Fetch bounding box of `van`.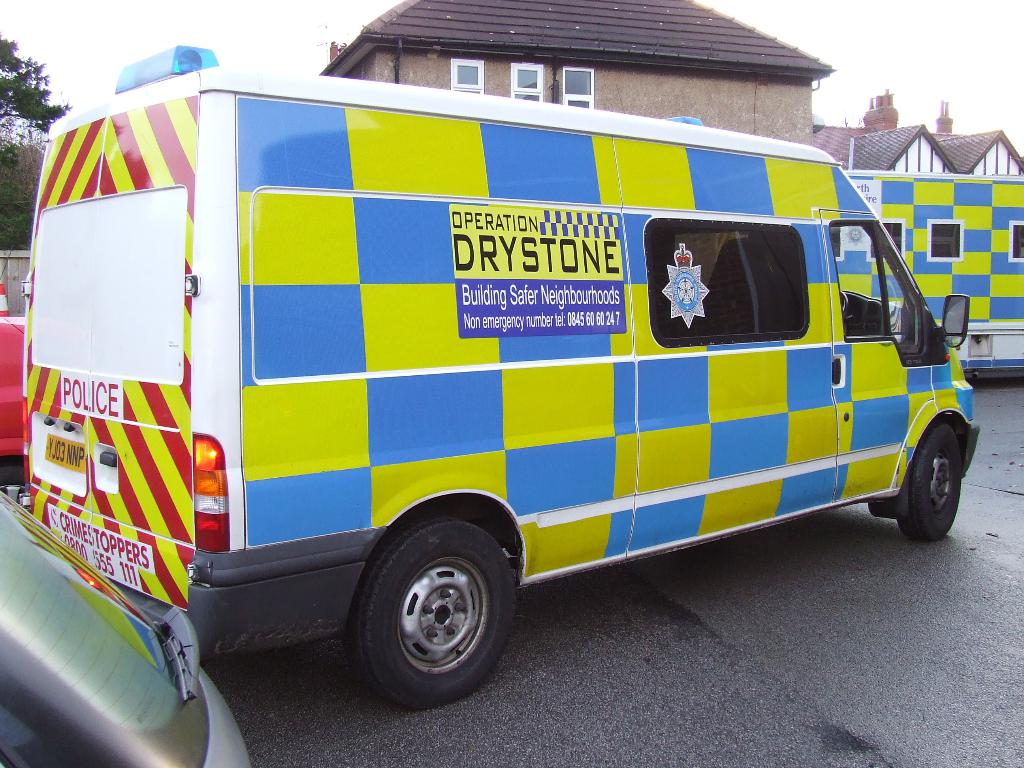
Bbox: (25,40,982,712).
